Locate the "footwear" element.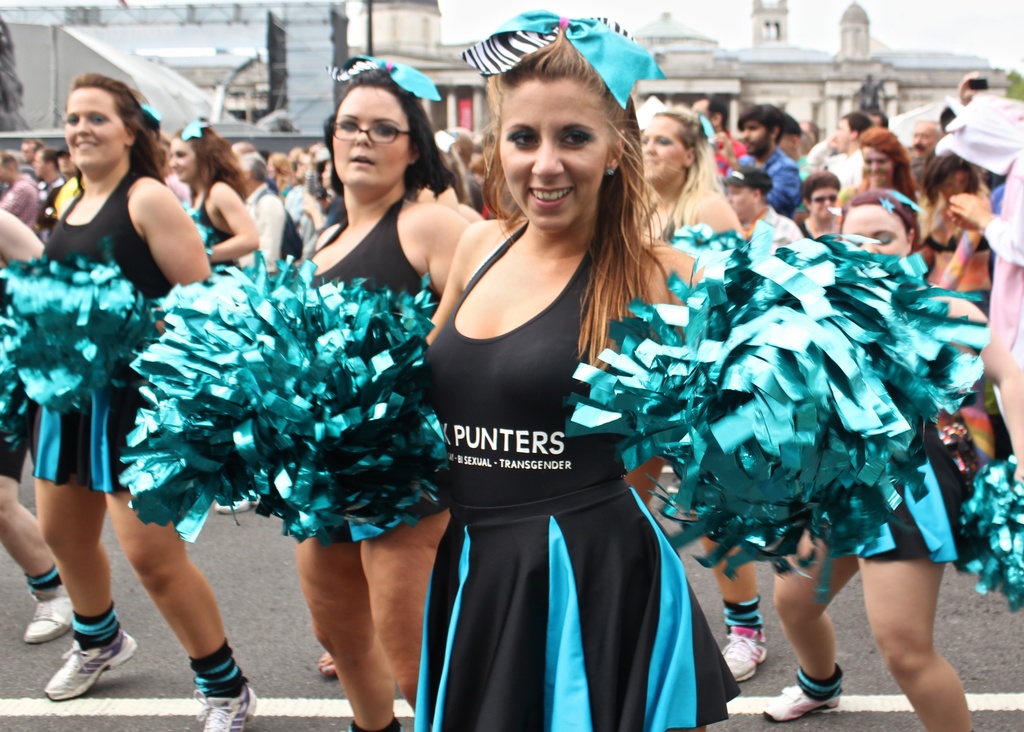
Element bbox: [192,687,256,731].
